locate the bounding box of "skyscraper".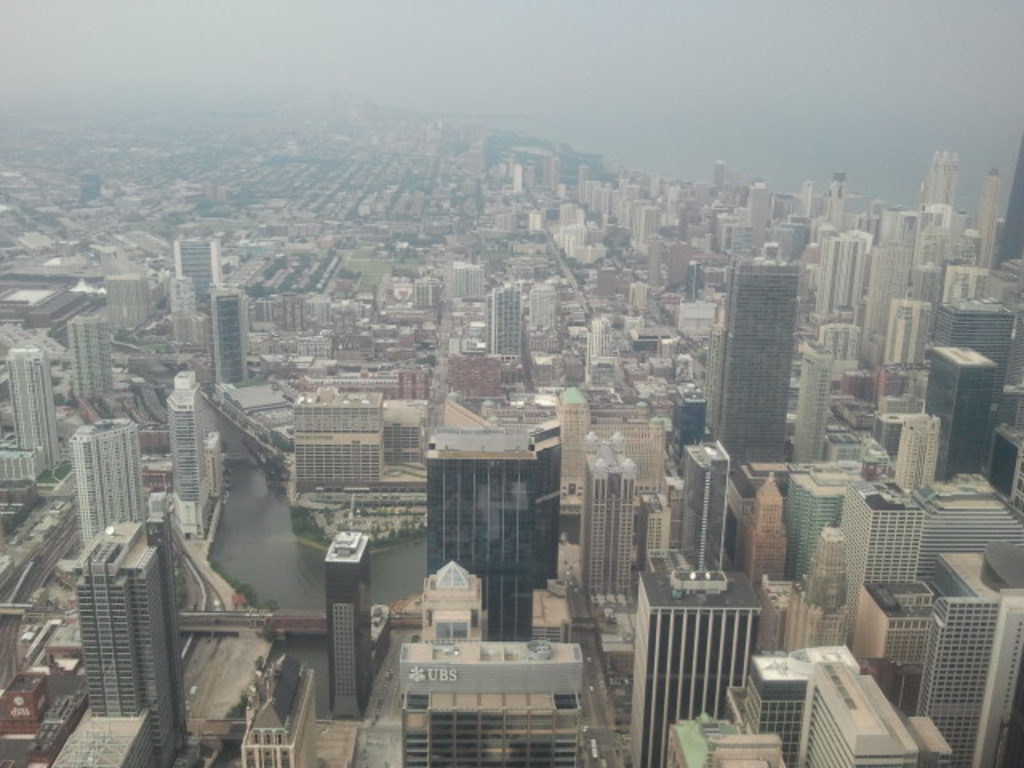
Bounding box: rect(728, 642, 954, 766).
